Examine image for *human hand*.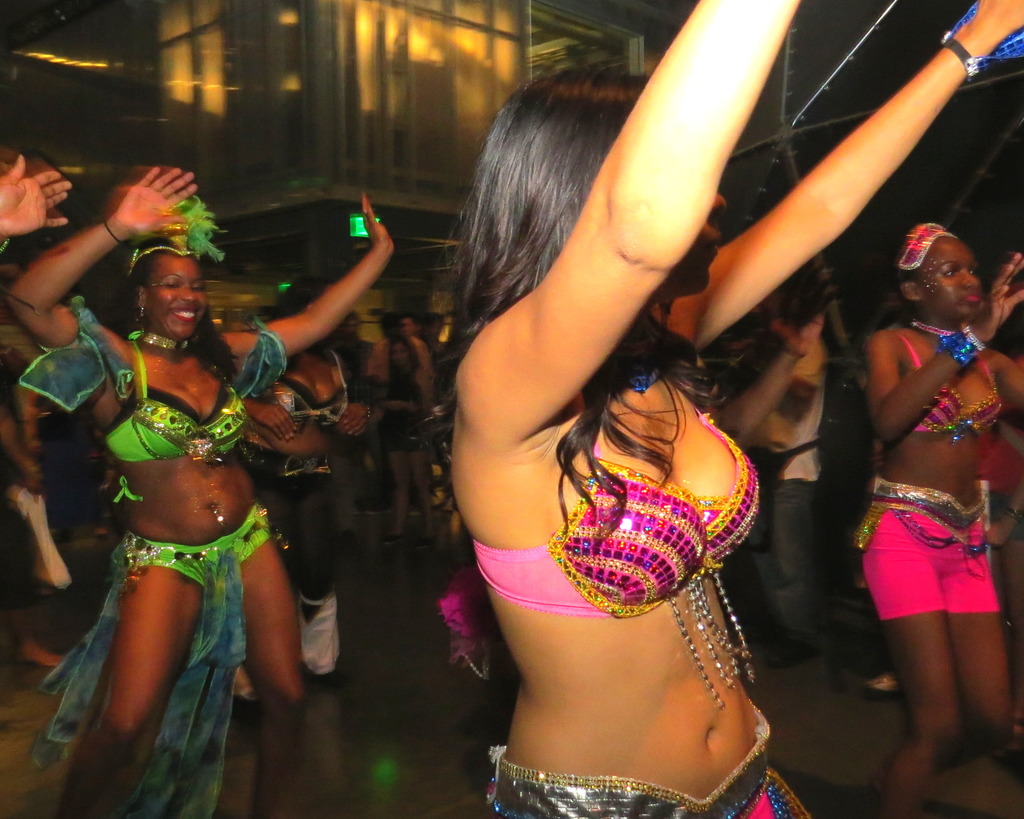
Examination result: l=975, t=0, r=1023, b=31.
